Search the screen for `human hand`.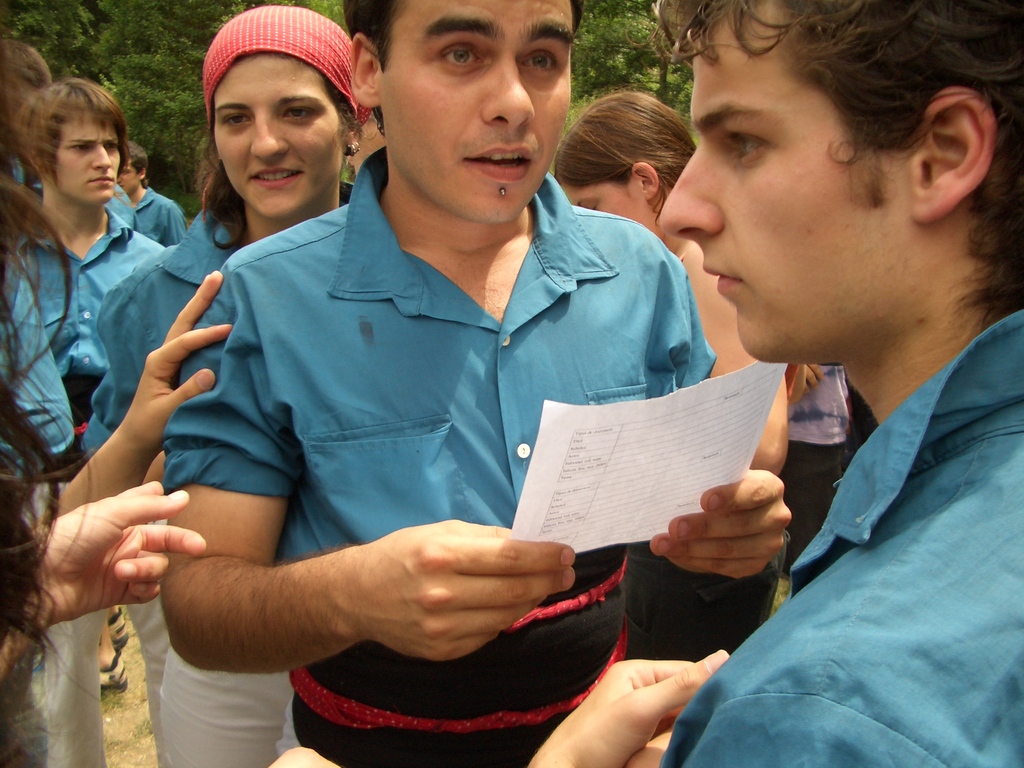
Found at [31, 479, 207, 628].
